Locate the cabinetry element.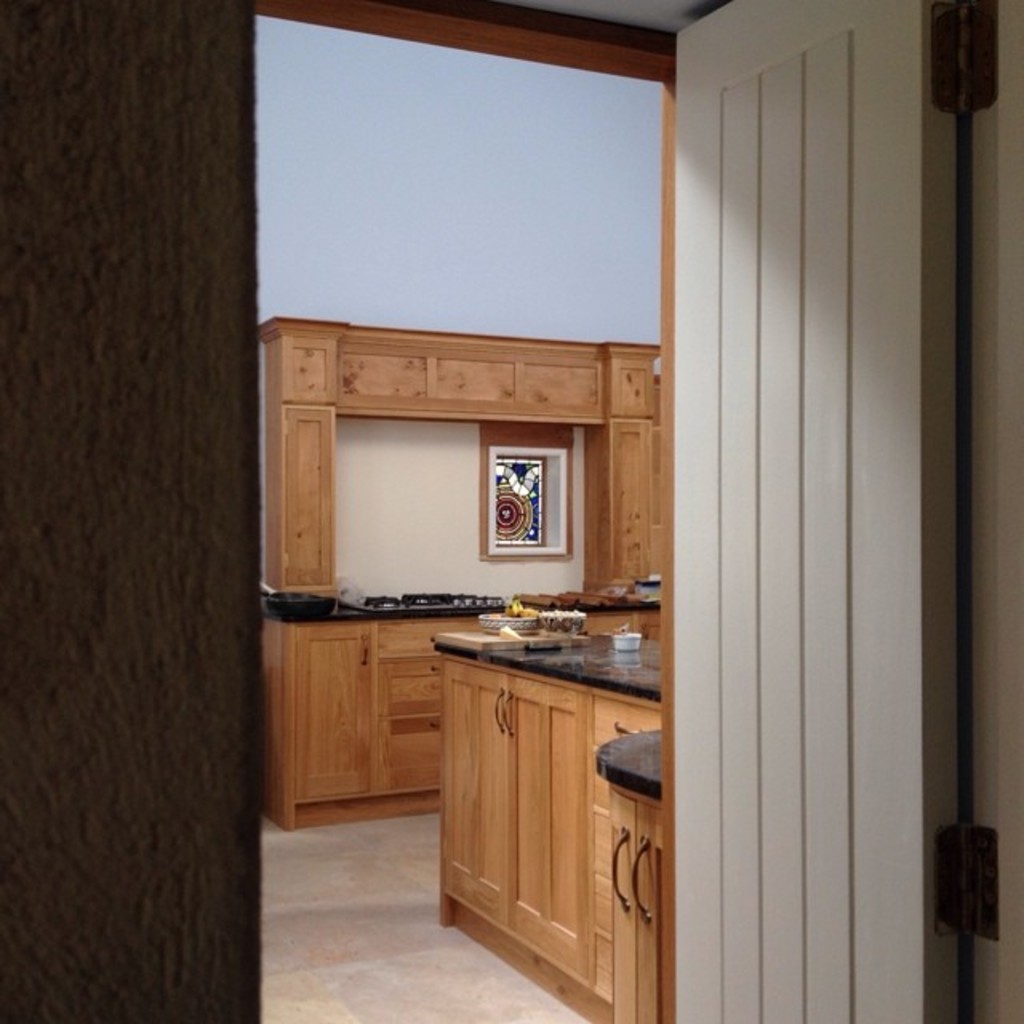
Element bbox: [266,346,666,638].
